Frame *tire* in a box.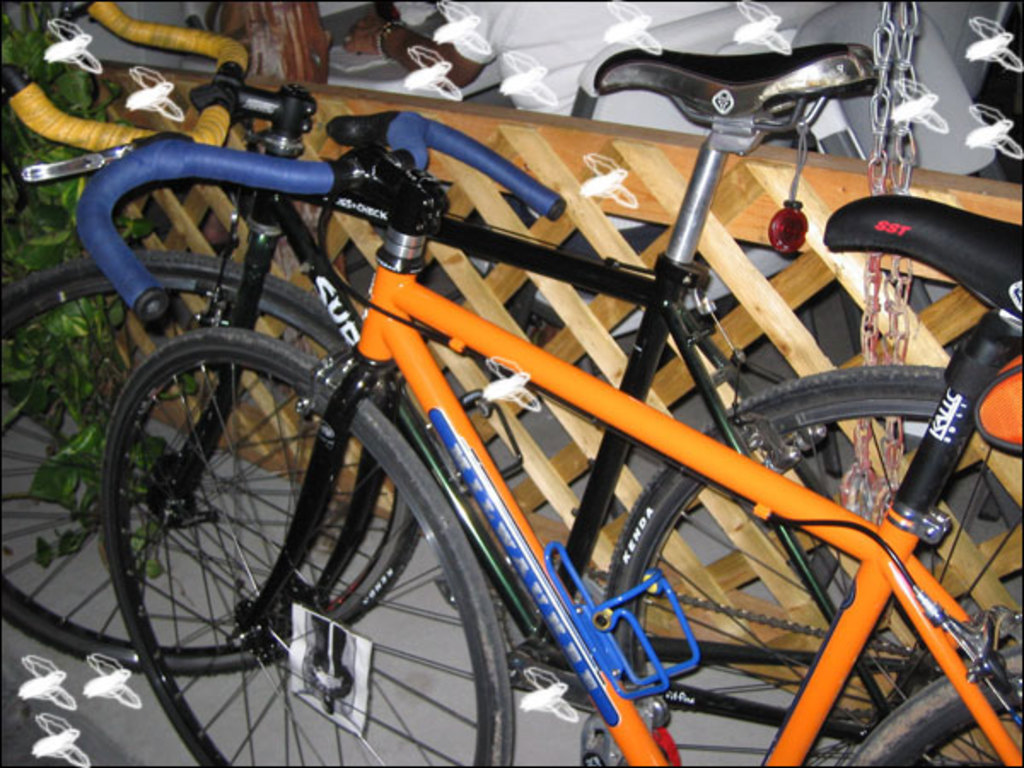
x1=847 y1=649 x2=1022 y2=766.
